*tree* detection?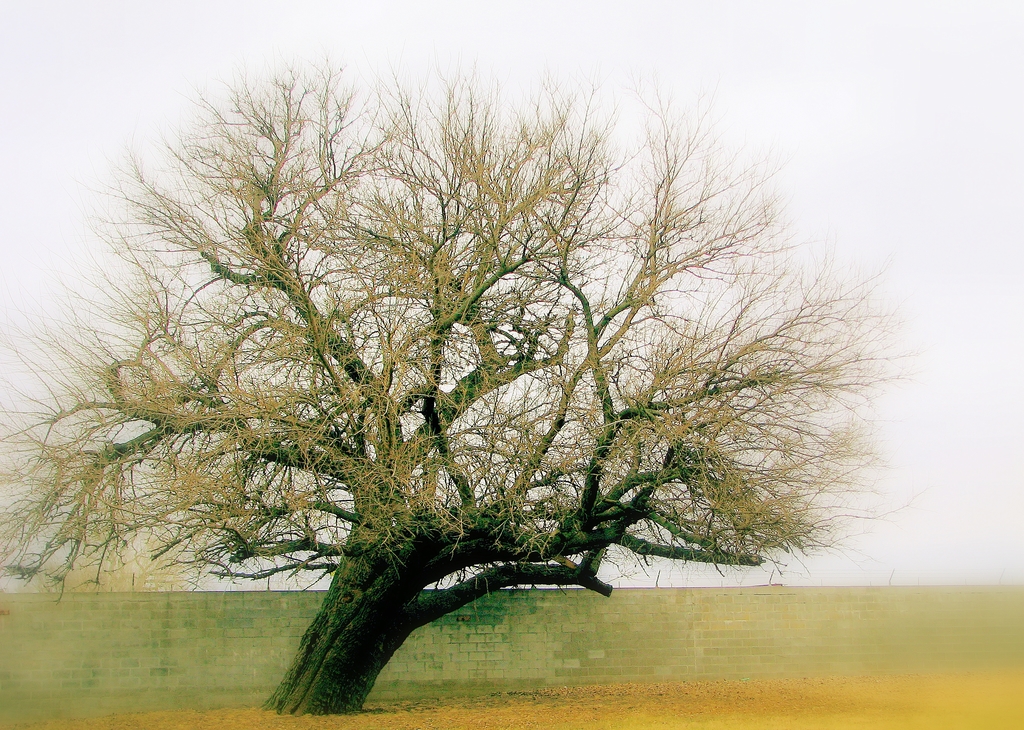
box=[42, 3, 908, 675]
